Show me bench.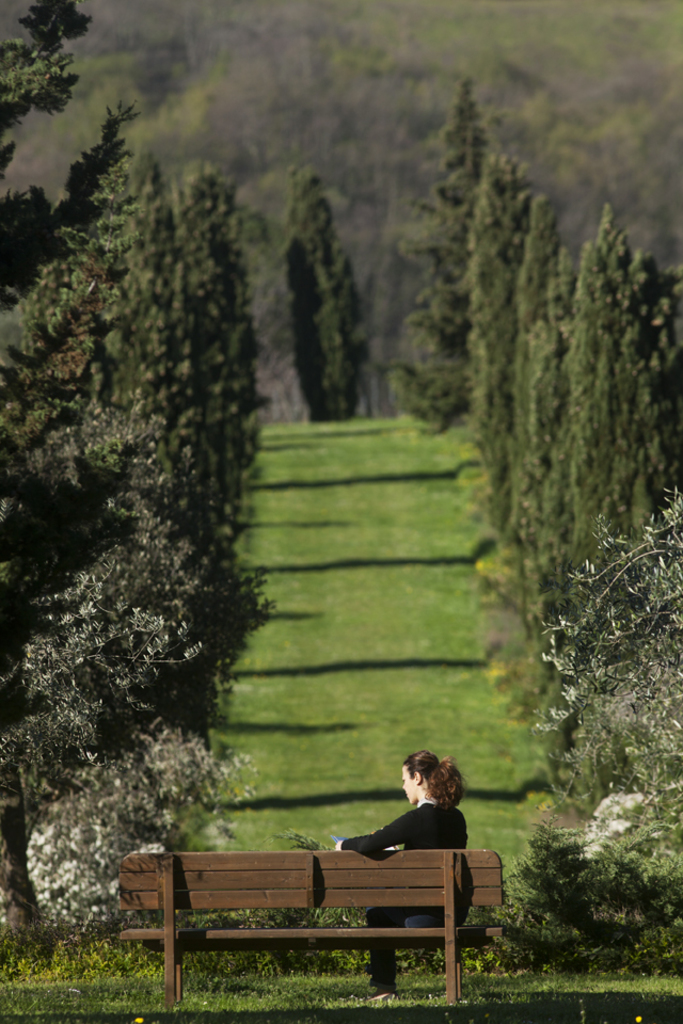
bench is here: 104/839/499/994.
